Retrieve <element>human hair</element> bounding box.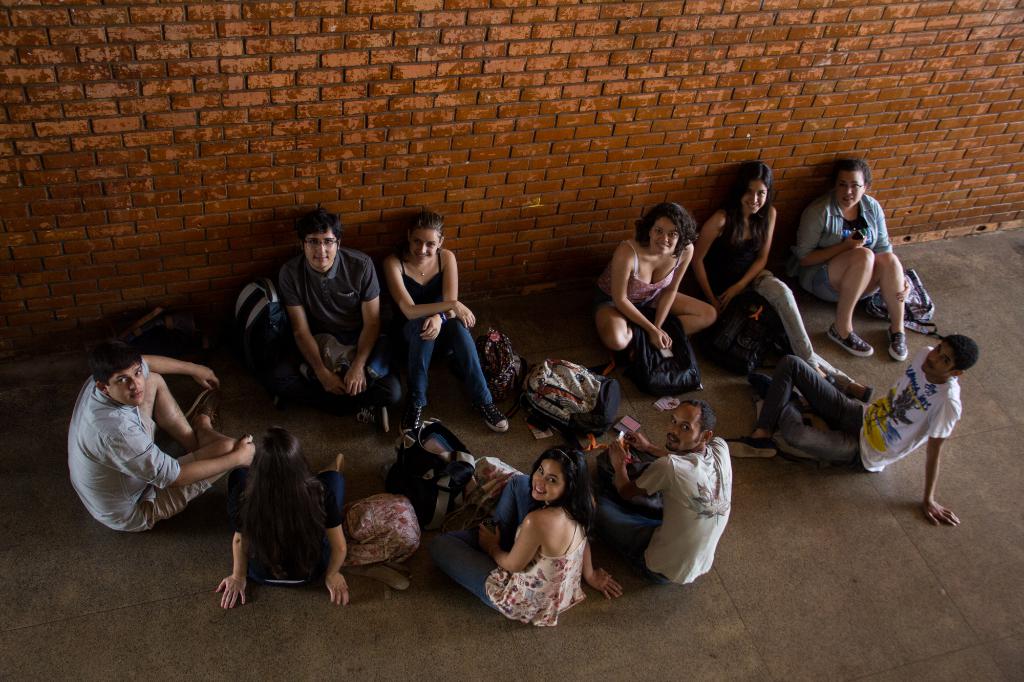
Bounding box: {"left": 408, "top": 212, "right": 445, "bottom": 242}.
